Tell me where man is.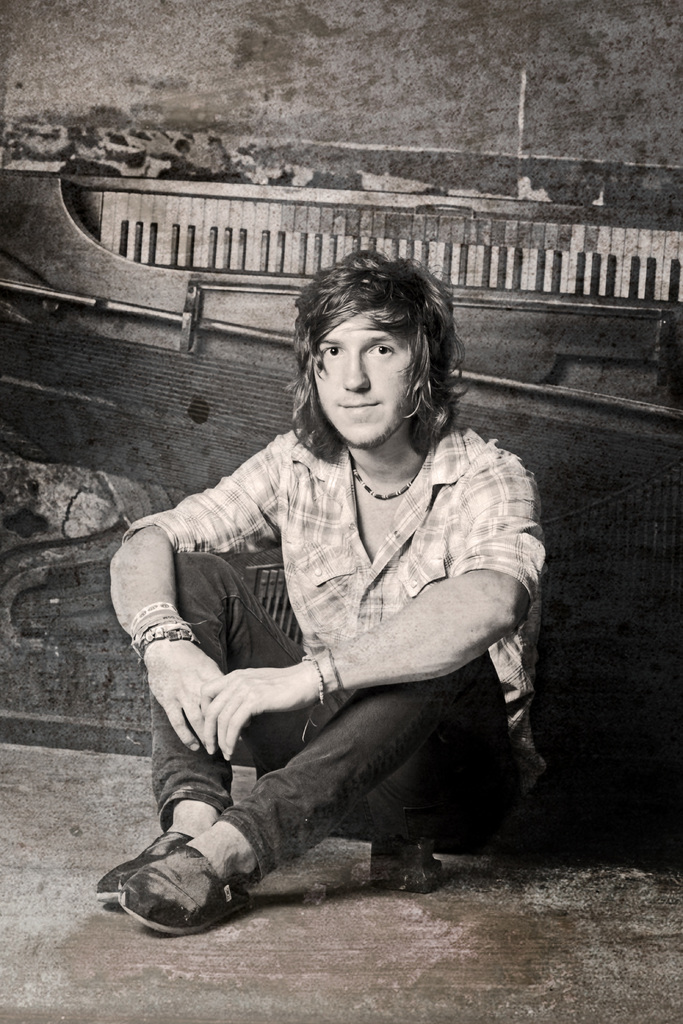
man is at {"left": 101, "top": 244, "right": 557, "bottom": 938}.
